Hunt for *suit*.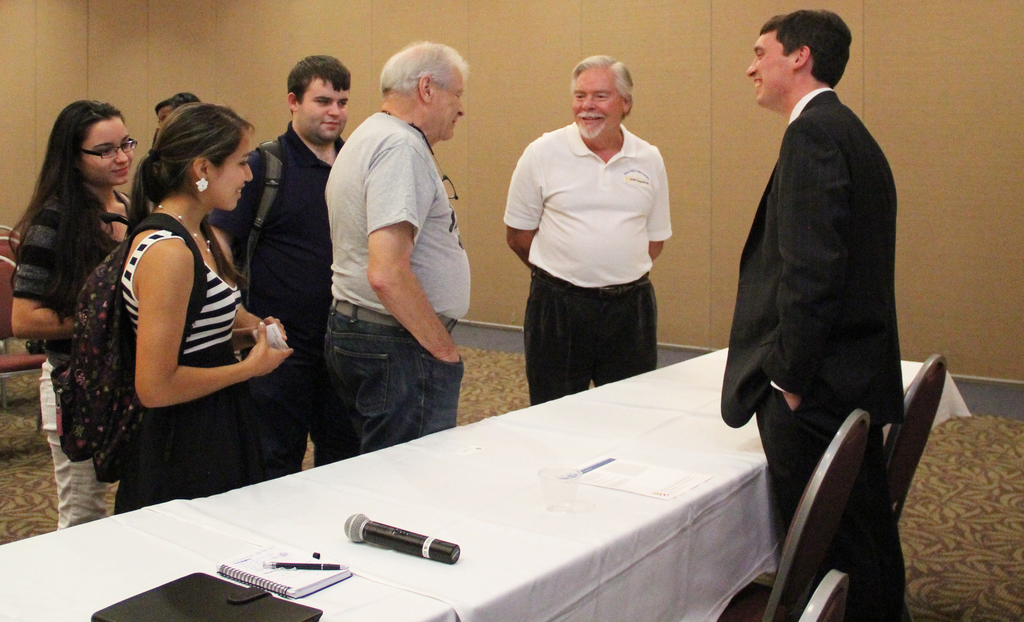
Hunted down at {"x1": 733, "y1": 92, "x2": 938, "y2": 591}.
